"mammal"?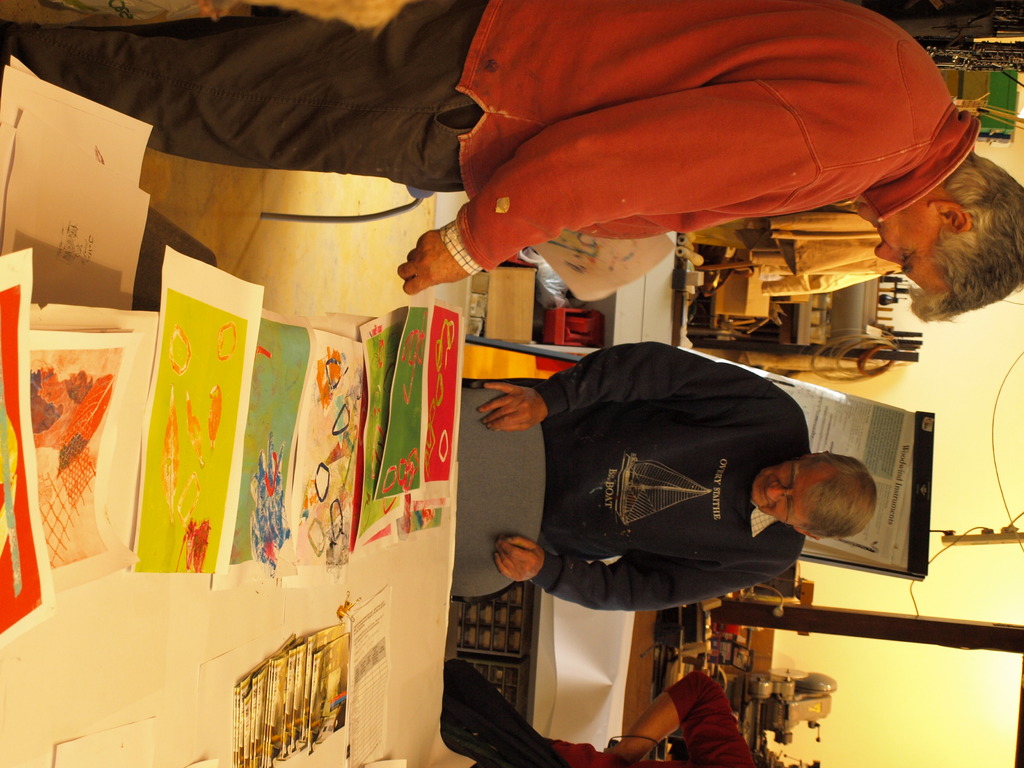
left=499, top=329, right=879, bottom=637
